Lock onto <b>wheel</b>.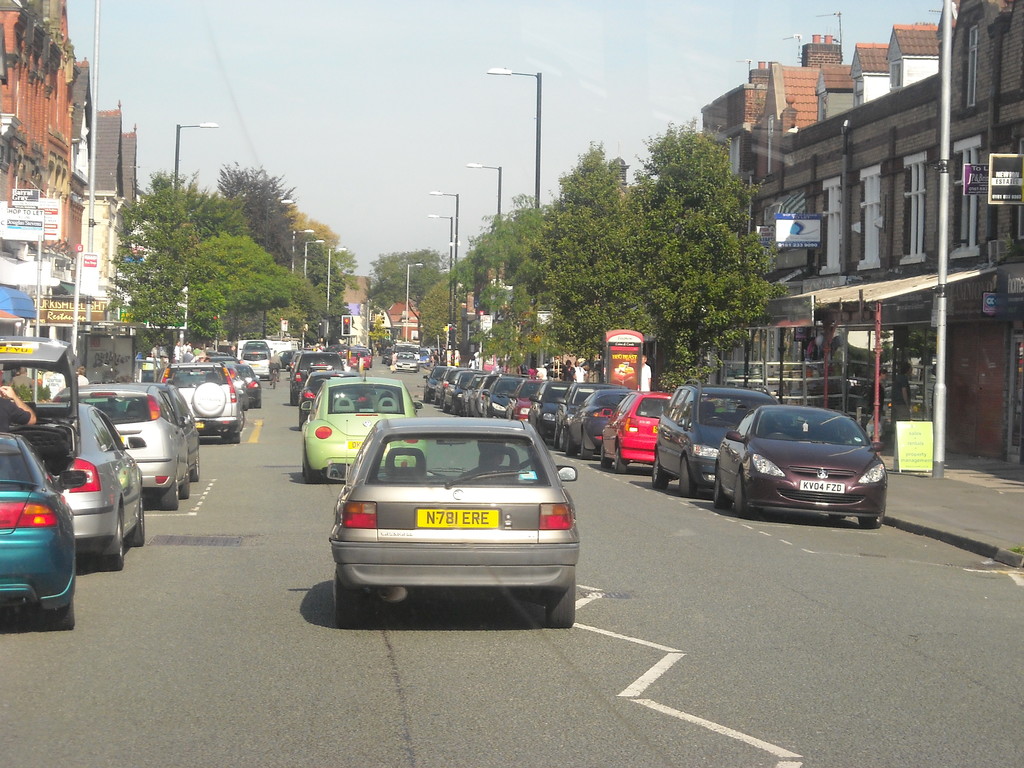
Locked: x1=239, y1=408, x2=244, y2=429.
